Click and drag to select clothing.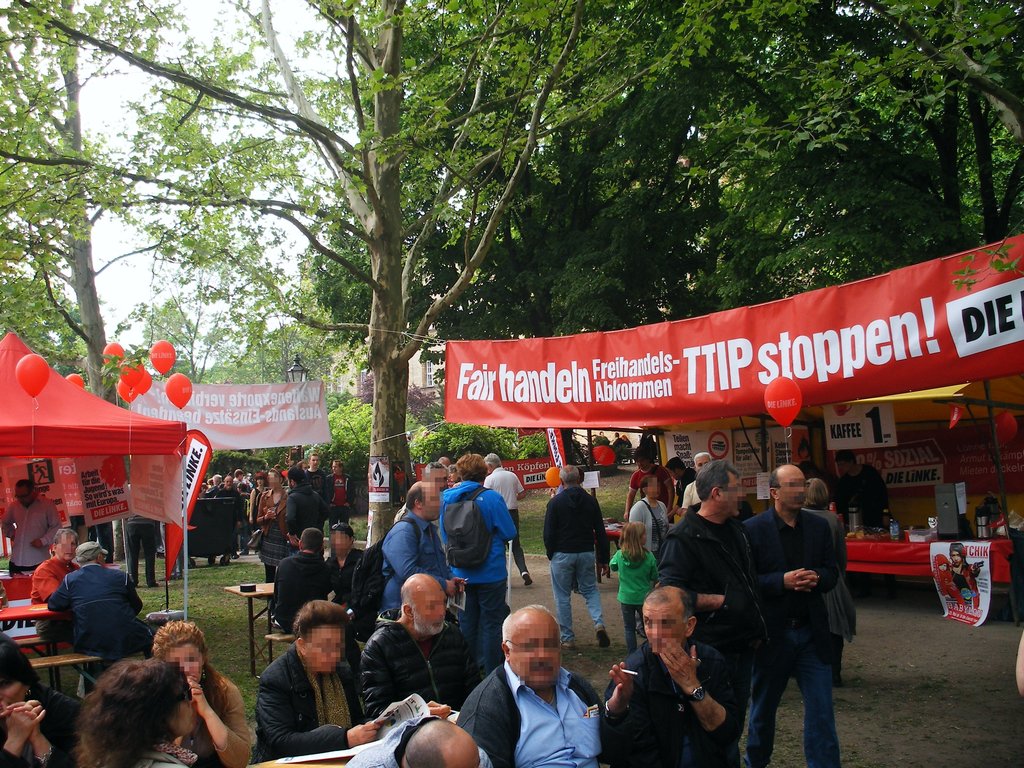
Selection: box(610, 548, 657, 647).
